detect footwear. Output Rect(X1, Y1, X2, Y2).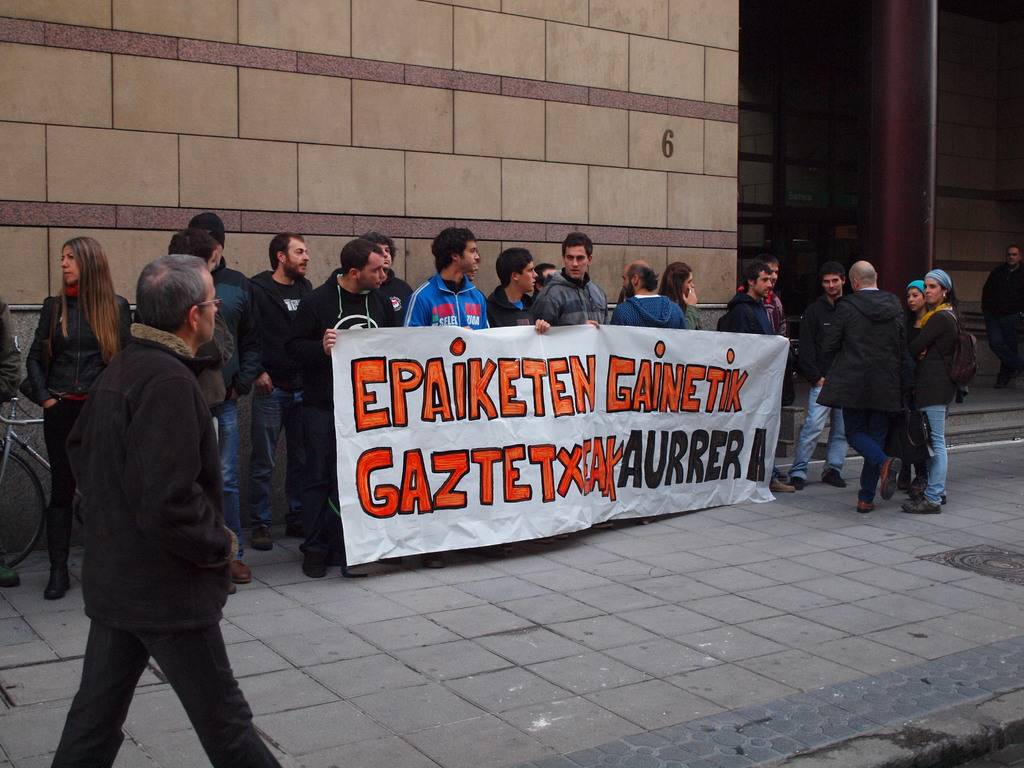
Rect(902, 493, 939, 514).
